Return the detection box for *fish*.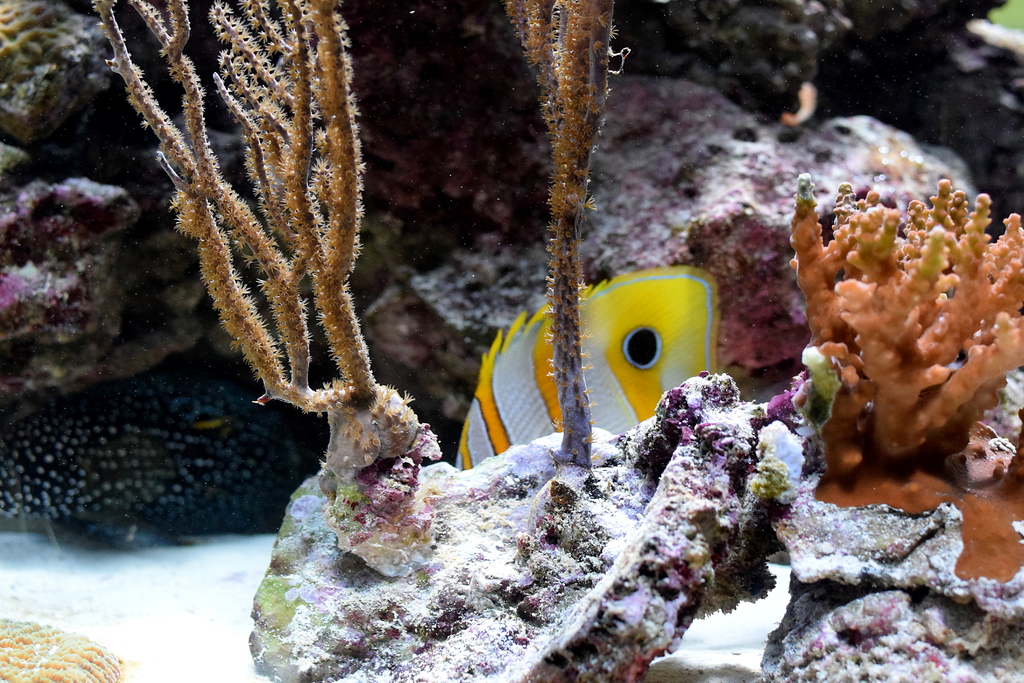
[x1=780, y1=80, x2=820, y2=125].
